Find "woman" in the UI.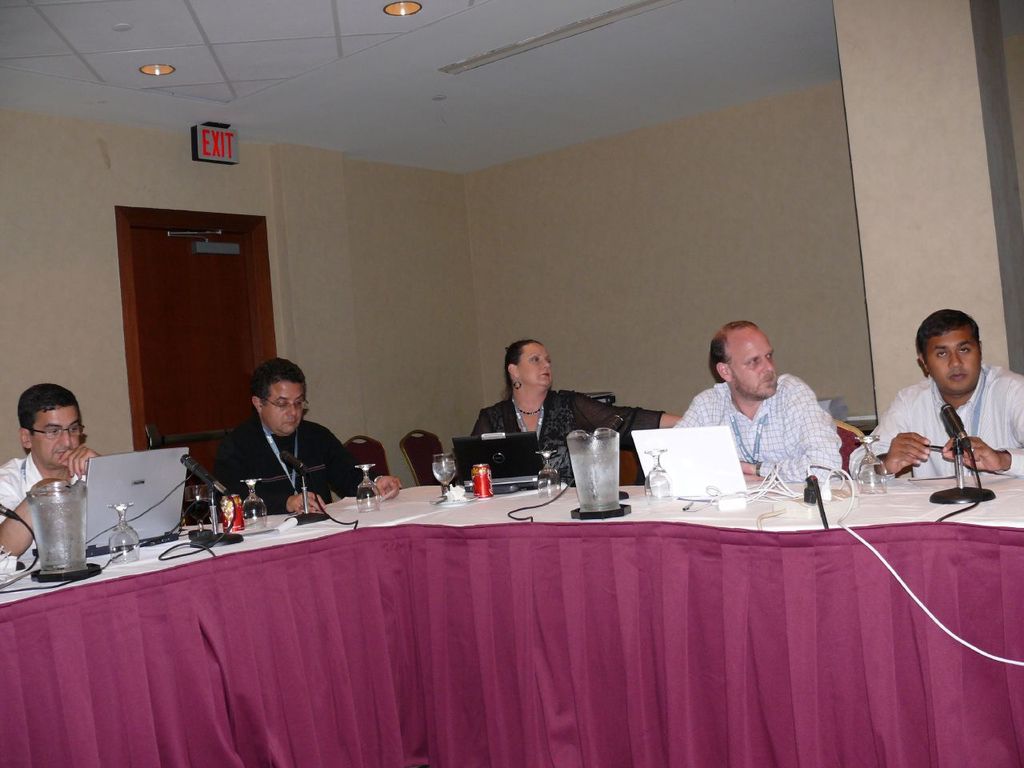
UI element at Rect(478, 334, 682, 486).
